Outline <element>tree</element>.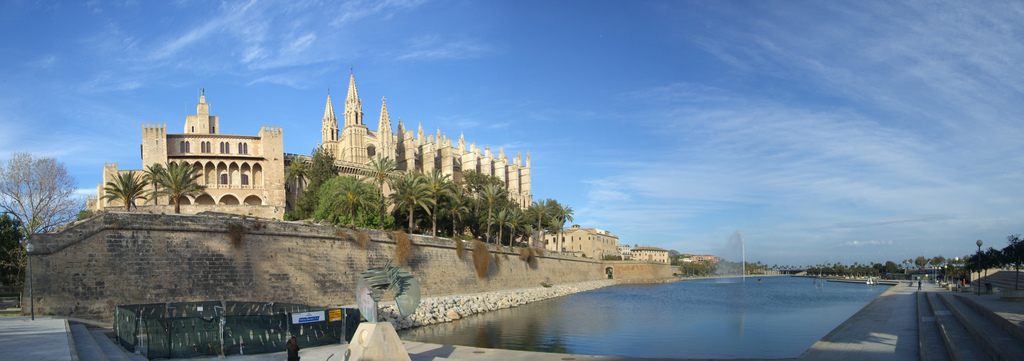
Outline: (916,255,929,271).
